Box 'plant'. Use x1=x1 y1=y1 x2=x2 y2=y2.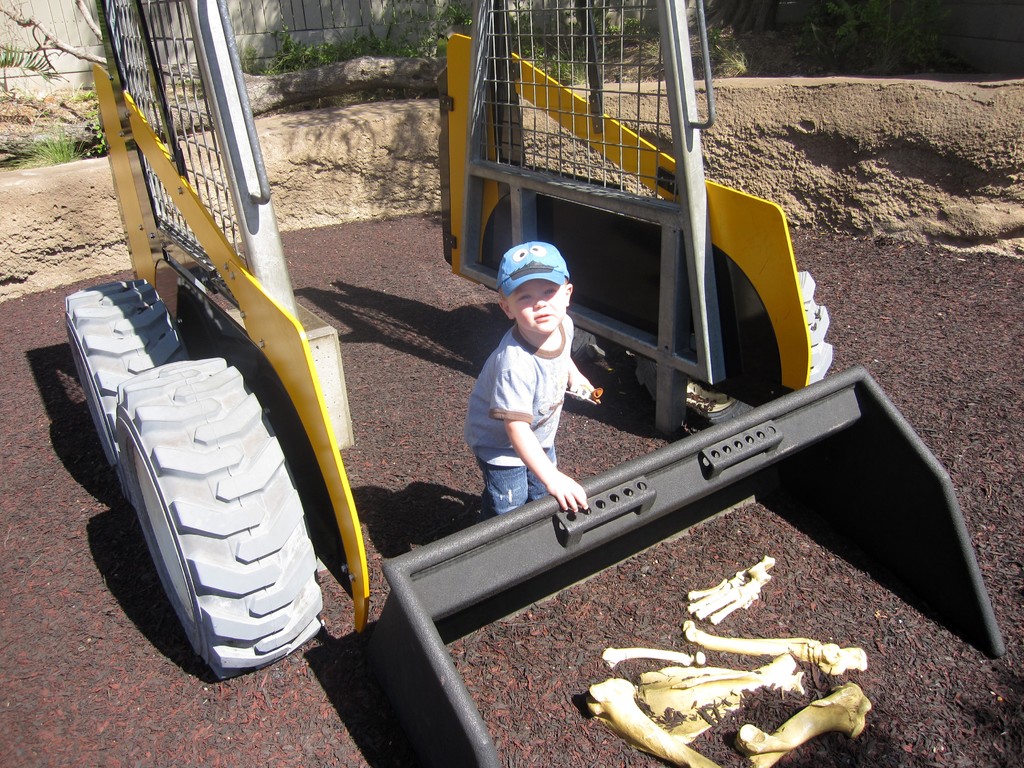
x1=620 y1=23 x2=657 y2=52.
